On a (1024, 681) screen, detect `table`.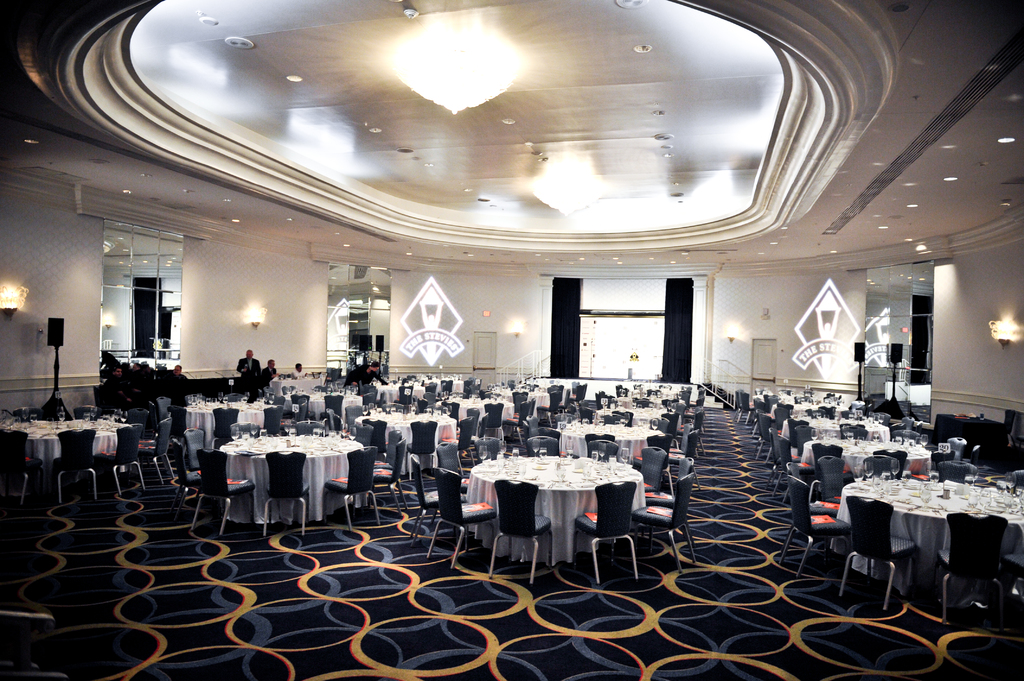
left=833, top=476, right=1023, bottom=582.
